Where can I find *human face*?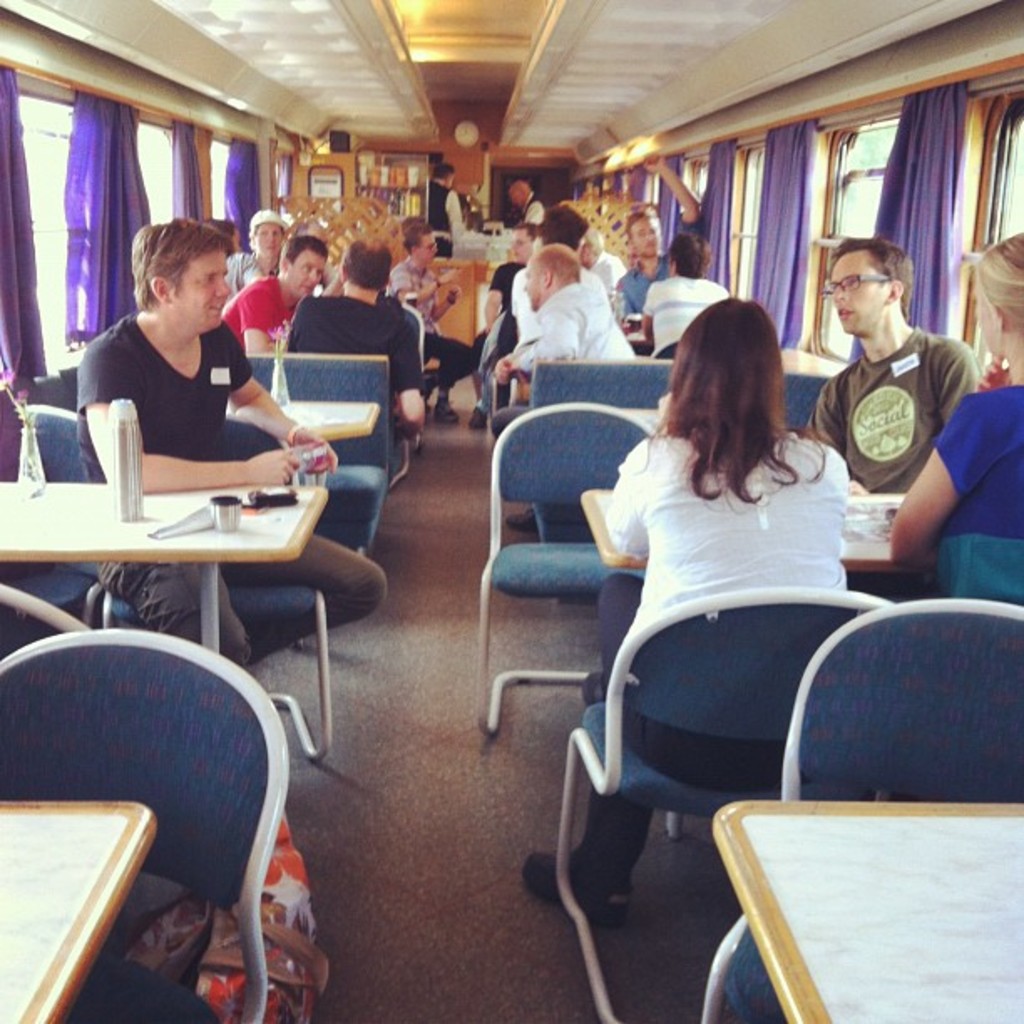
You can find it at detection(967, 294, 1011, 351).
